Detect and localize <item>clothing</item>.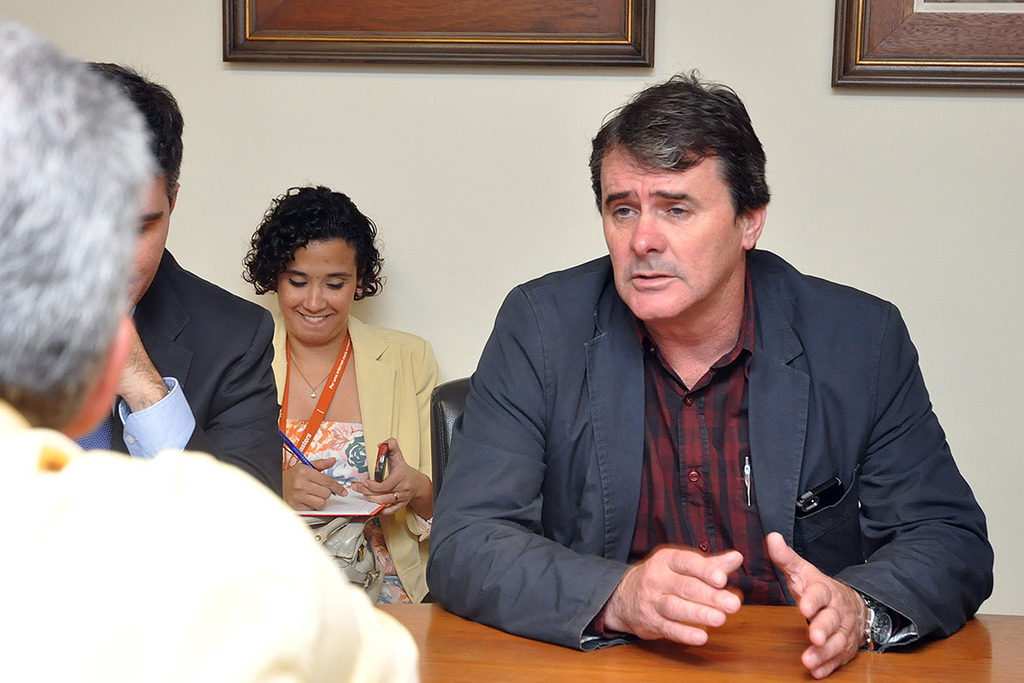
Localized at <region>81, 255, 277, 493</region>.
